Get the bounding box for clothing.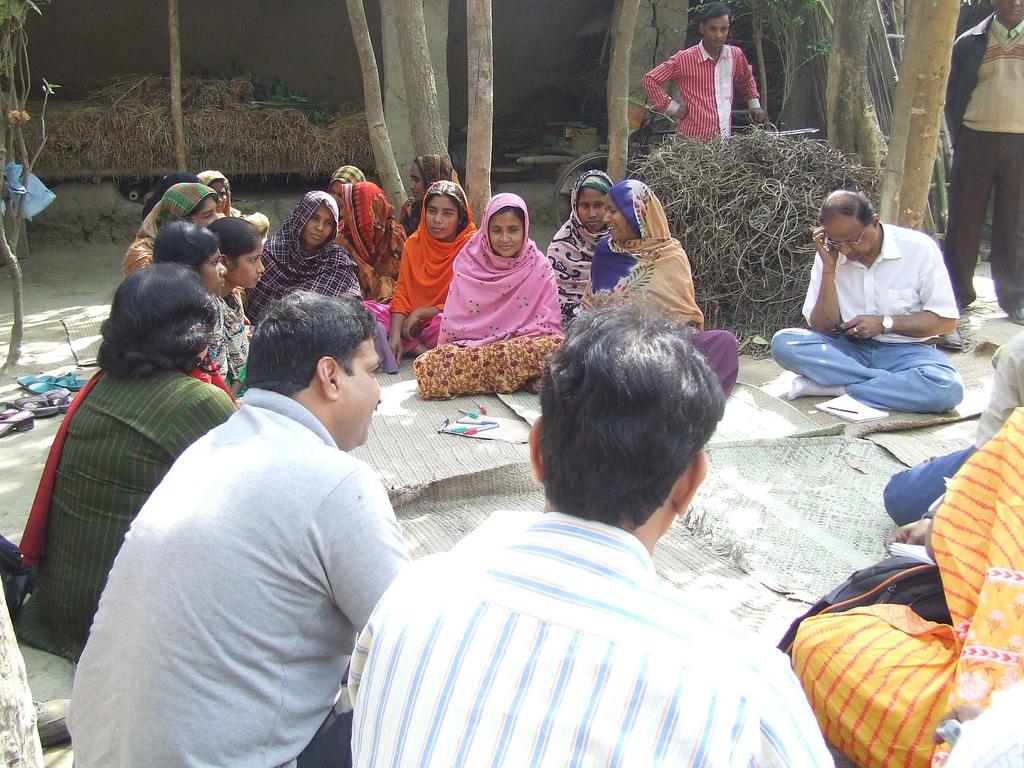
(x1=409, y1=189, x2=572, y2=405).
